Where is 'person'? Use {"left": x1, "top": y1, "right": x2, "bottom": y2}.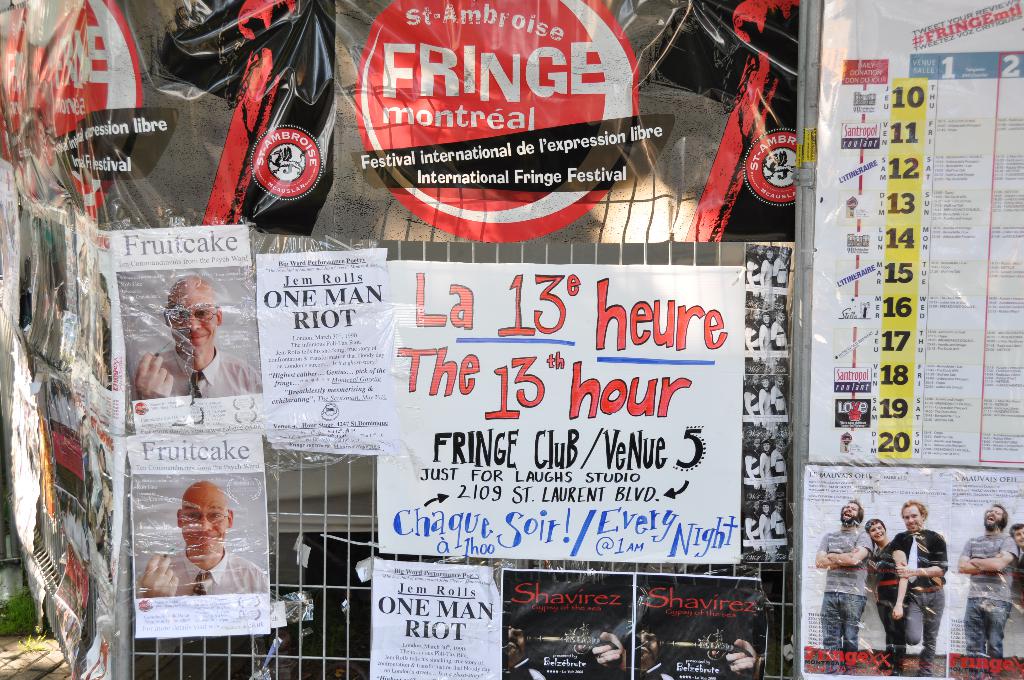
{"left": 138, "top": 476, "right": 271, "bottom": 594}.
